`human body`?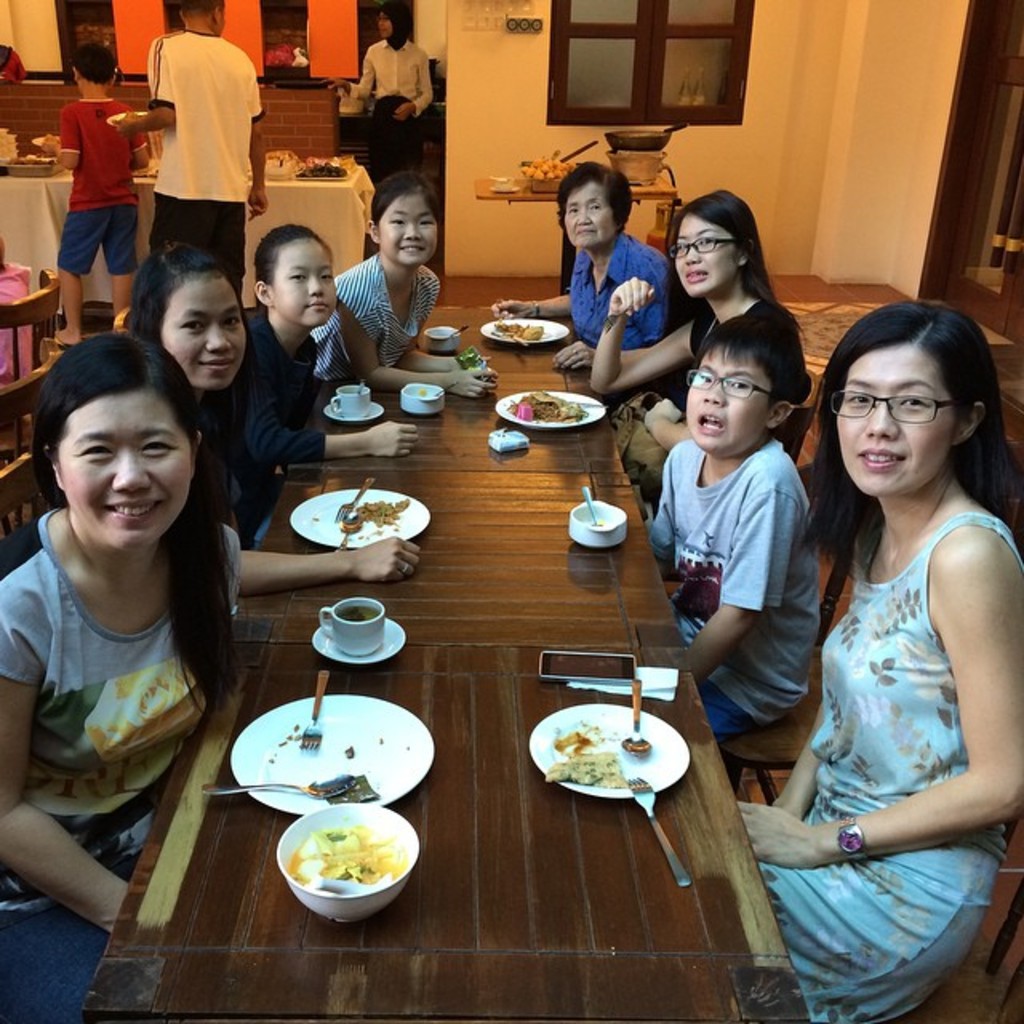
bbox(107, 0, 270, 256)
